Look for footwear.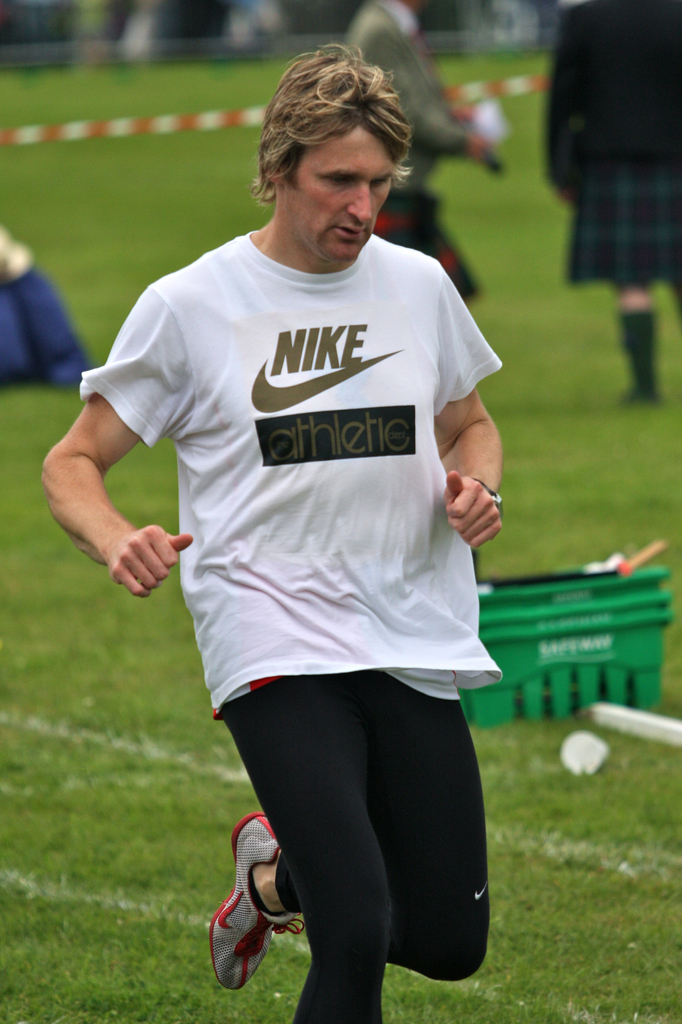
Found: {"left": 209, "top": 811, "right": 310, "bottom": 995}.
